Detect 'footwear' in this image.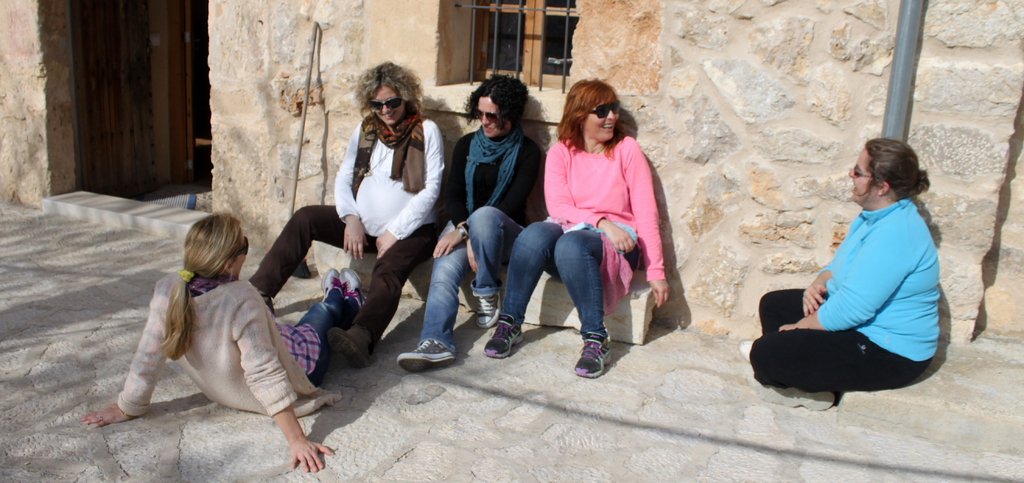
Detection: x1=324, y1=272, x2=346, y2=304.
